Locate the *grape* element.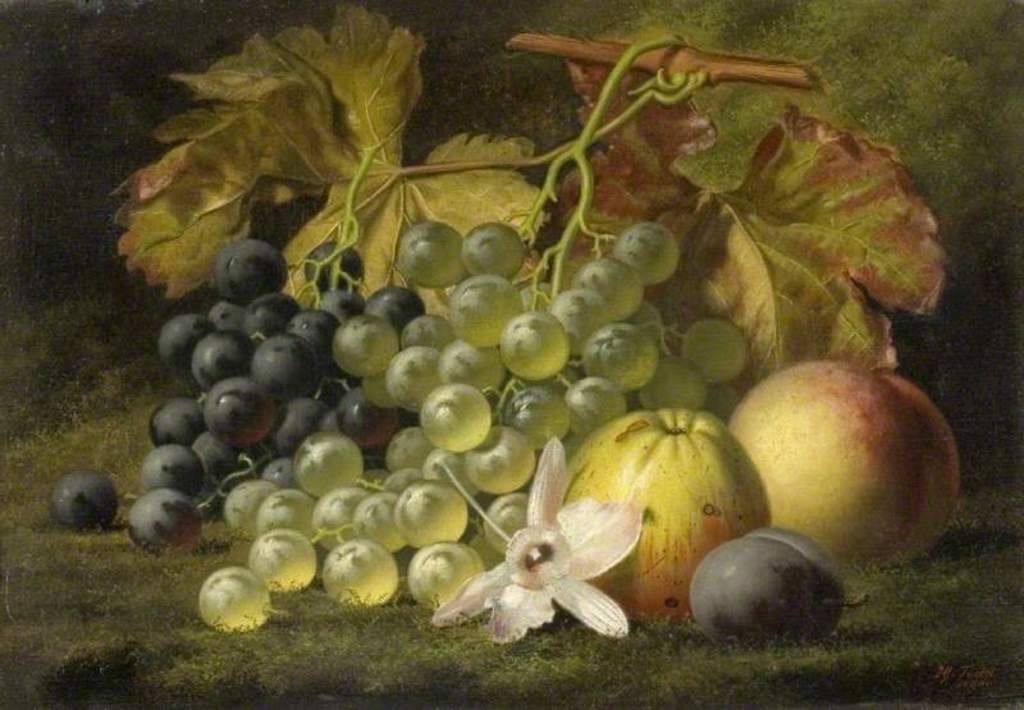
Element bbox: (51,463,114,537).
